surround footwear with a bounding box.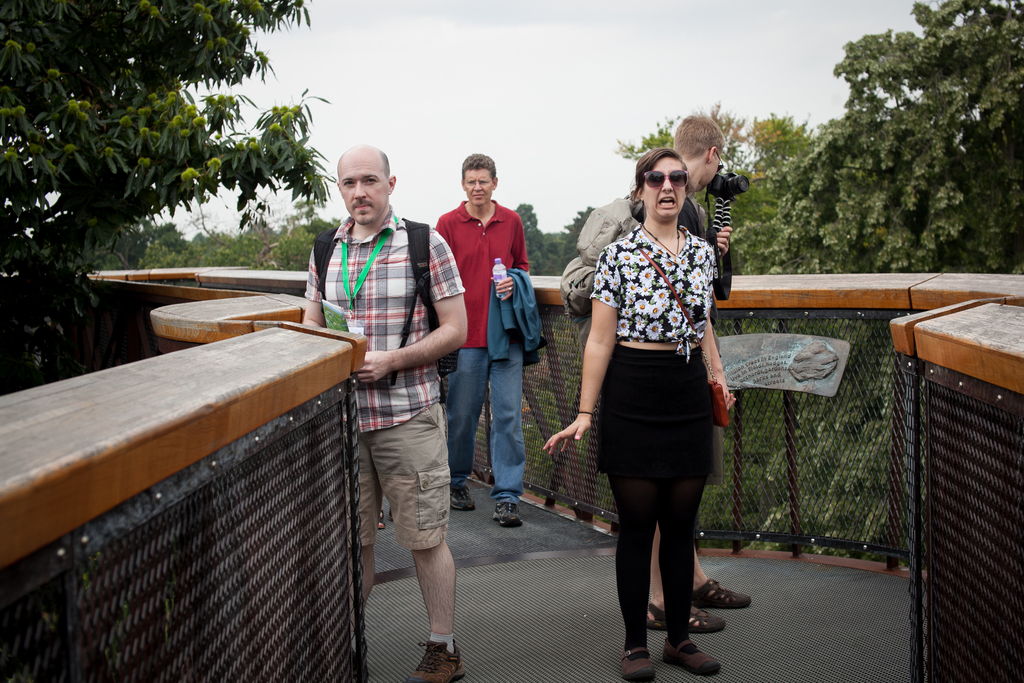
bbox(689, 581, 748, 609).
